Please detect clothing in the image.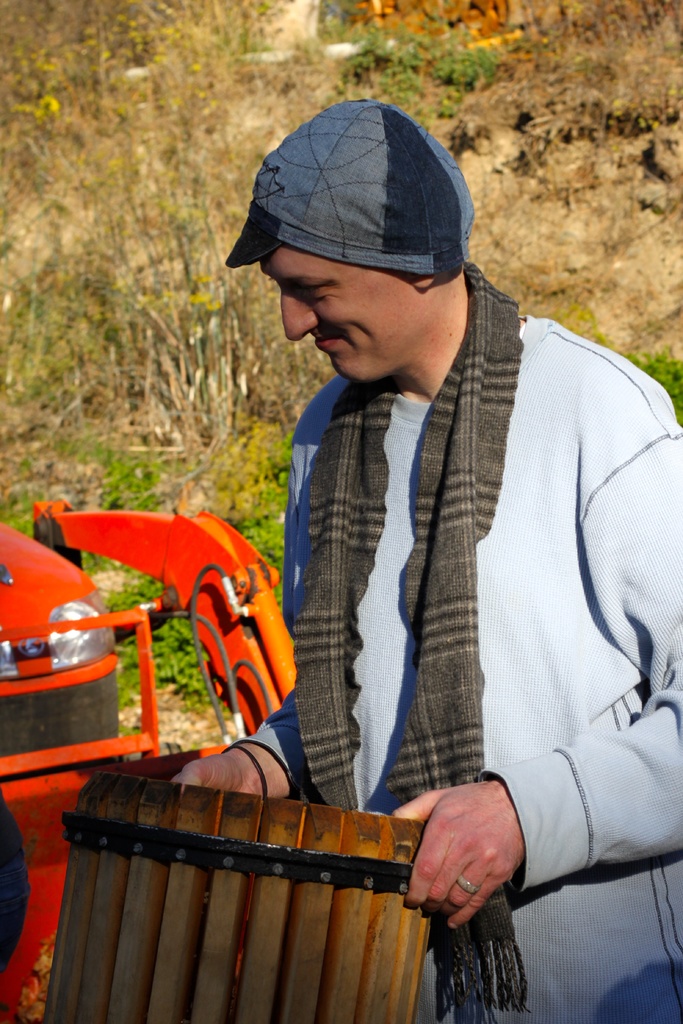
[left=217, top=252, right=682, bottom=1016].
